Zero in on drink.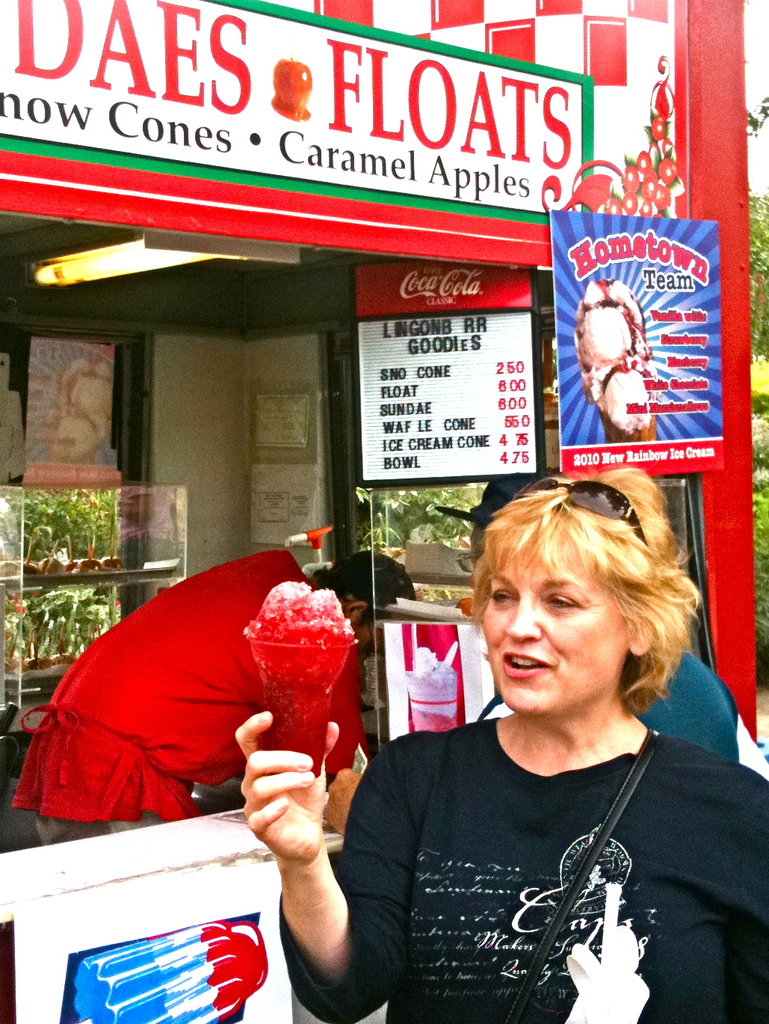
Zeroed in: rect(241, 582, 352, 771).
